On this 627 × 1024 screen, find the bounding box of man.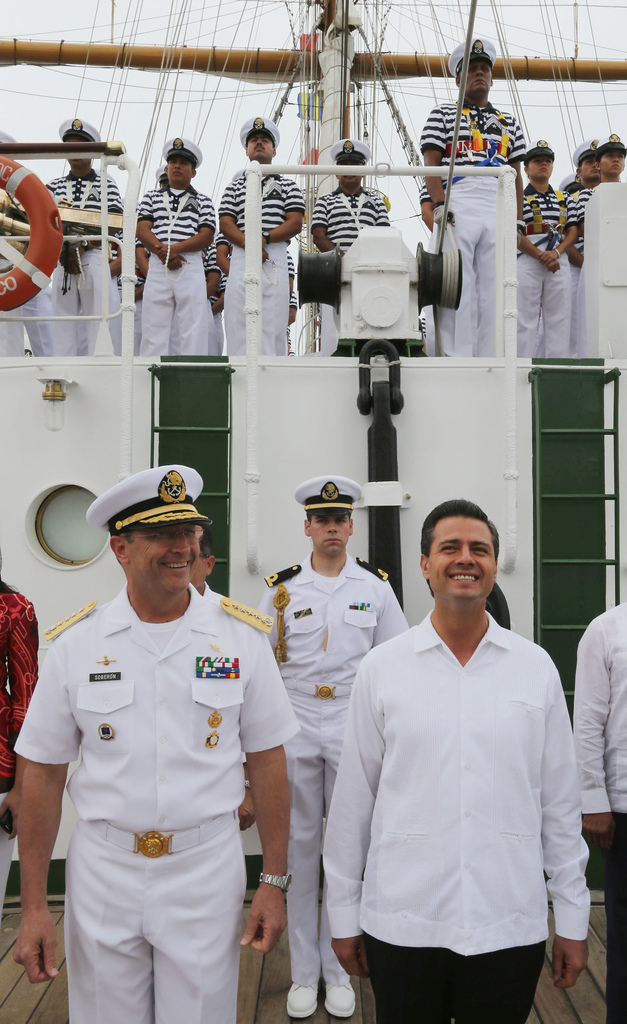
Bounding box: pyautogui.locateOnScreen(36, 113, 127, 363).
